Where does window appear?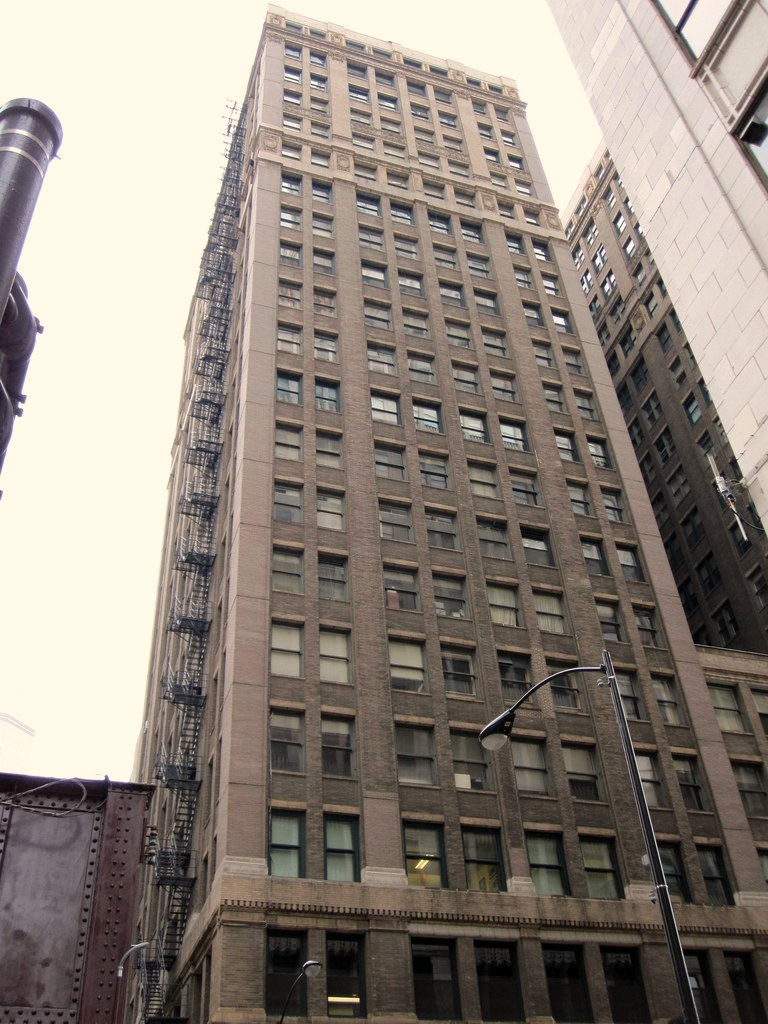
Appears at left=461, top=825, right=506, bottom=894.
